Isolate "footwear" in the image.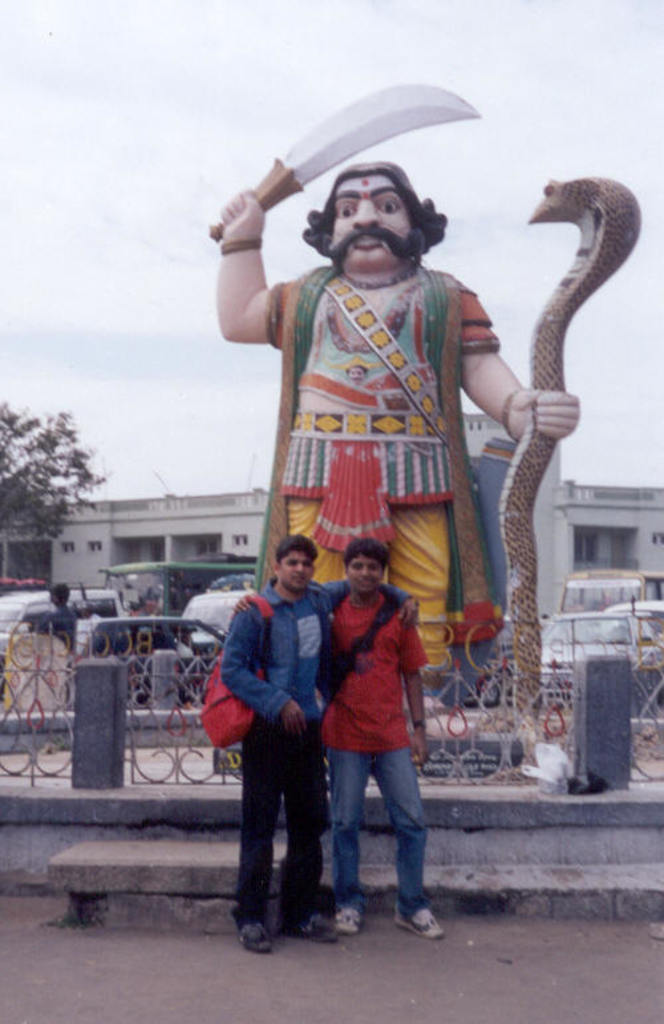
Isolated region: left=287, top=916, right=332, bottom=942.
